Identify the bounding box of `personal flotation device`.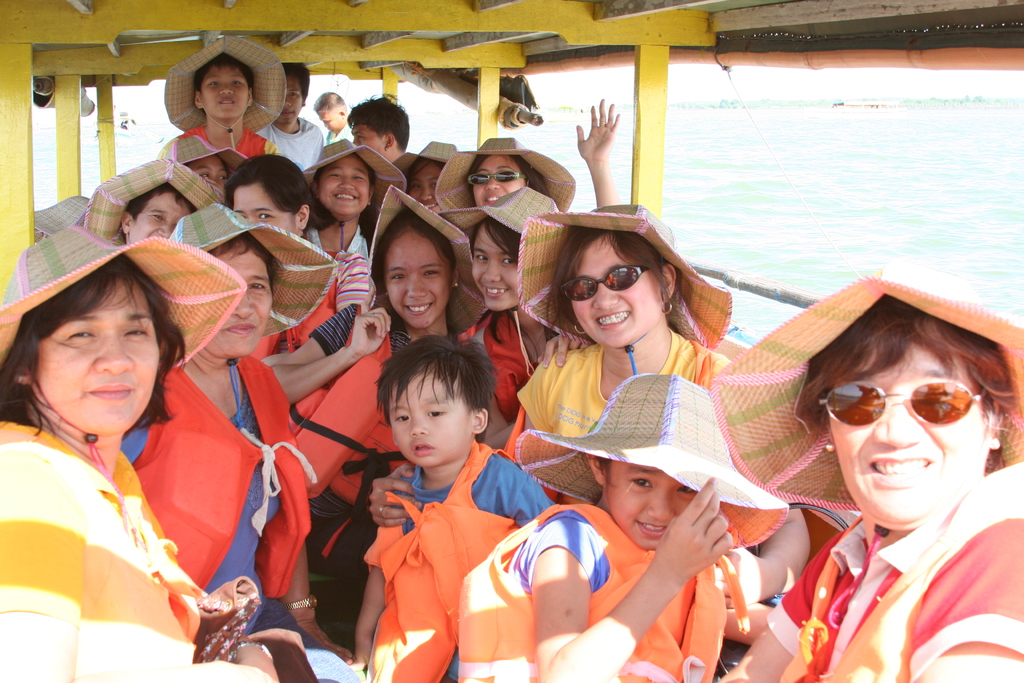
<bbox>285, 298, 413, 502</bbox>.
